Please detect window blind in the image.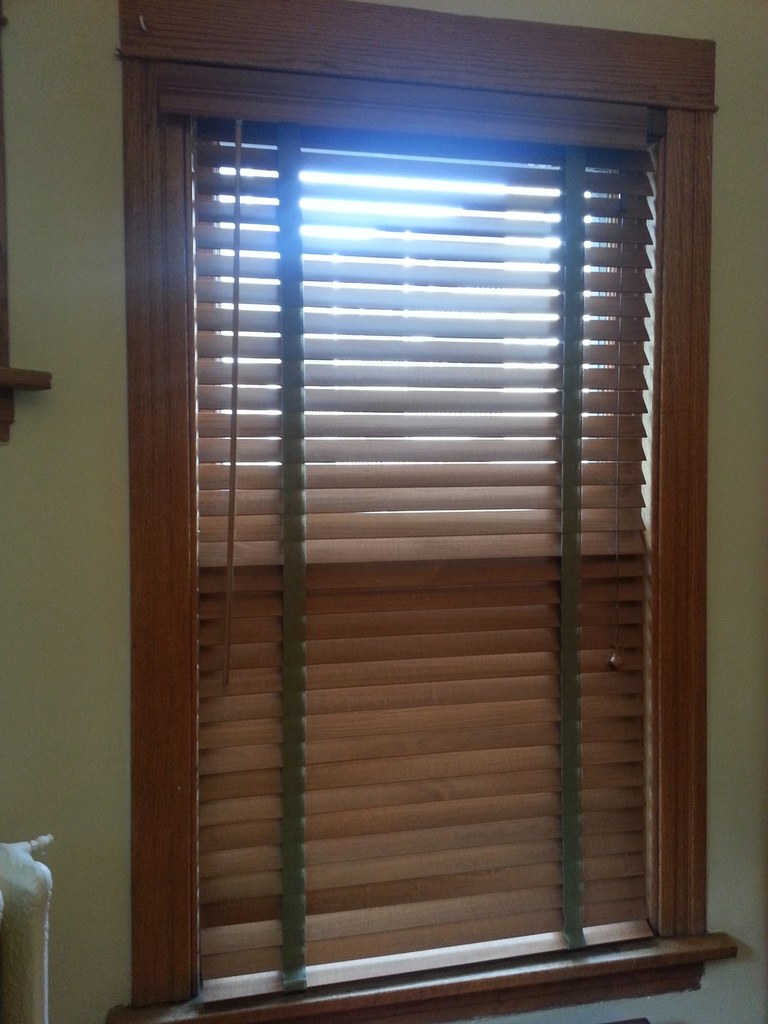
box=[156, 60, 668, 1012].
